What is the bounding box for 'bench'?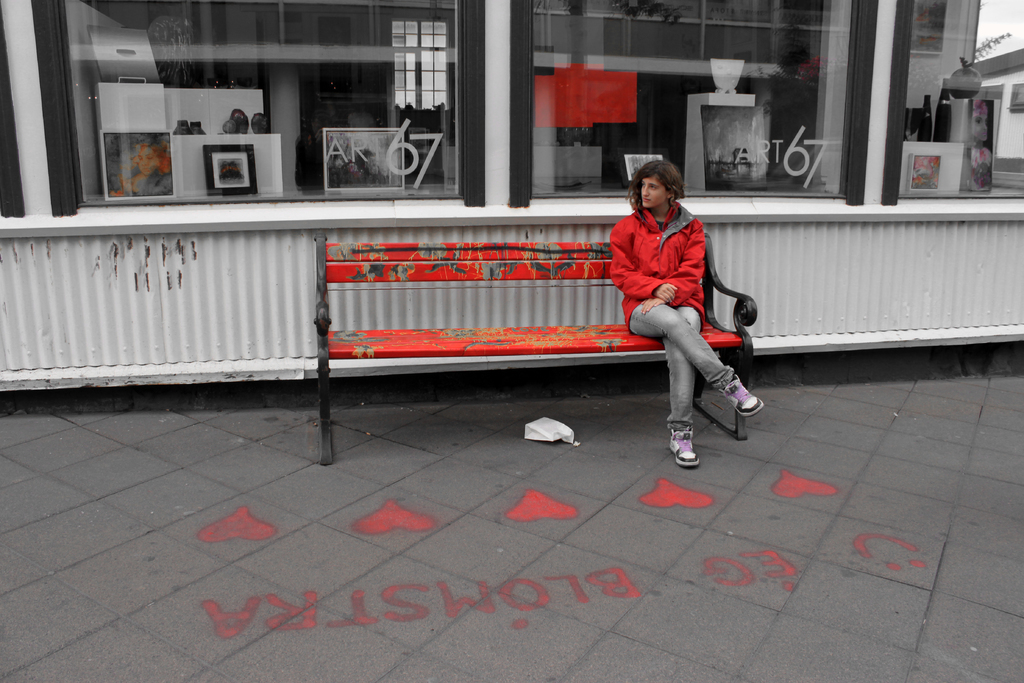
[x1=301, y1=217, x2=777, y2=462].
